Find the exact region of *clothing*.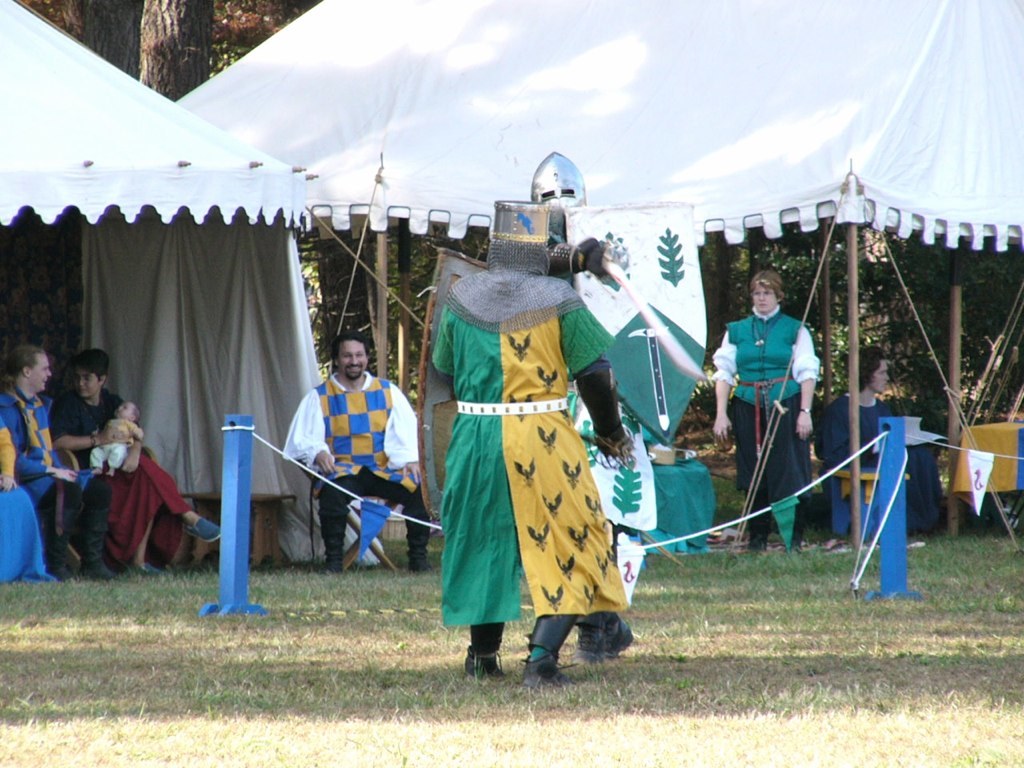
Exact region: x1=47, y1=391, x2=194, y2=572.
